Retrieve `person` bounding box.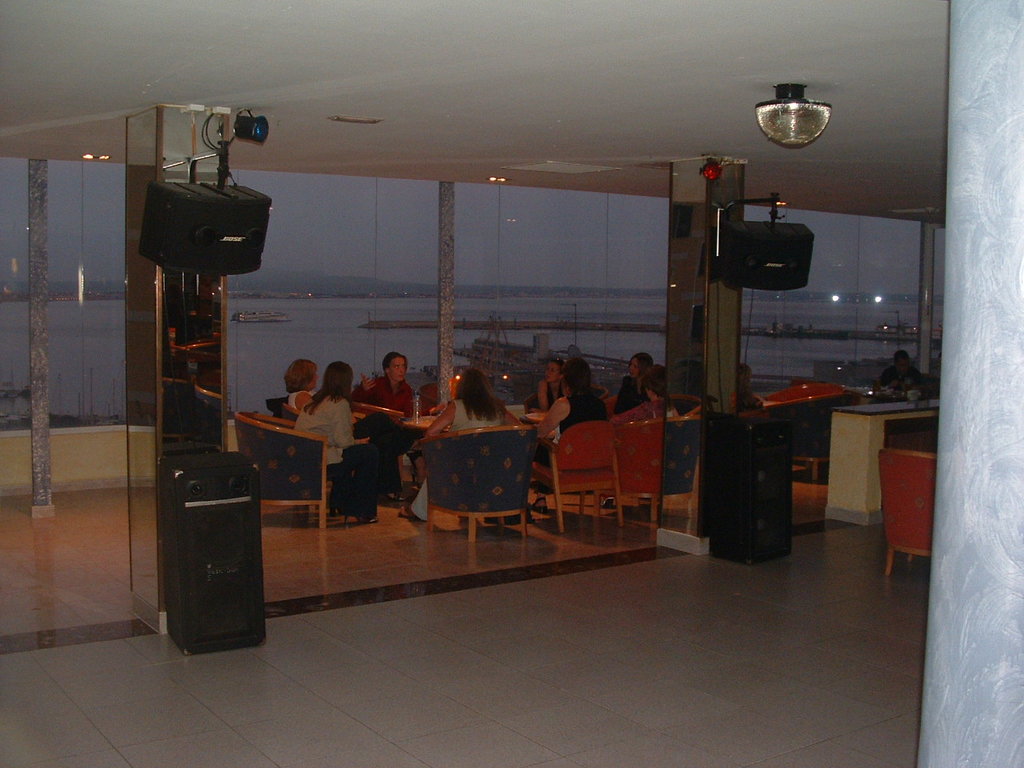
Bounding box: region(364, 343, 414, 478).
